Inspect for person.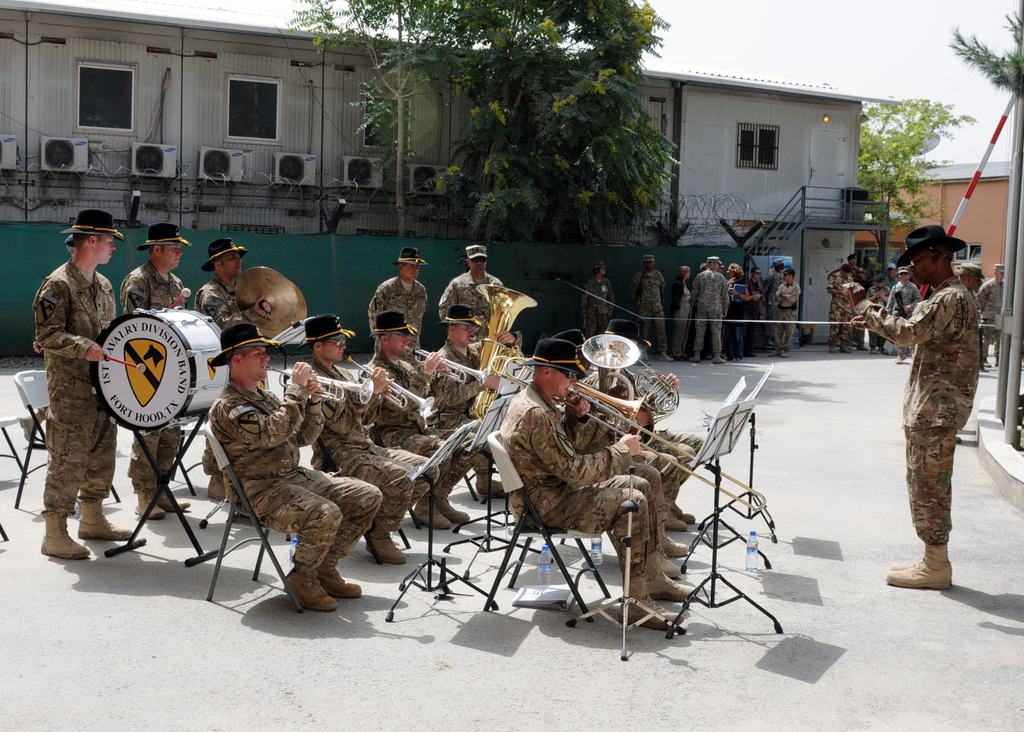
Inspection: 119/219/202/512.
